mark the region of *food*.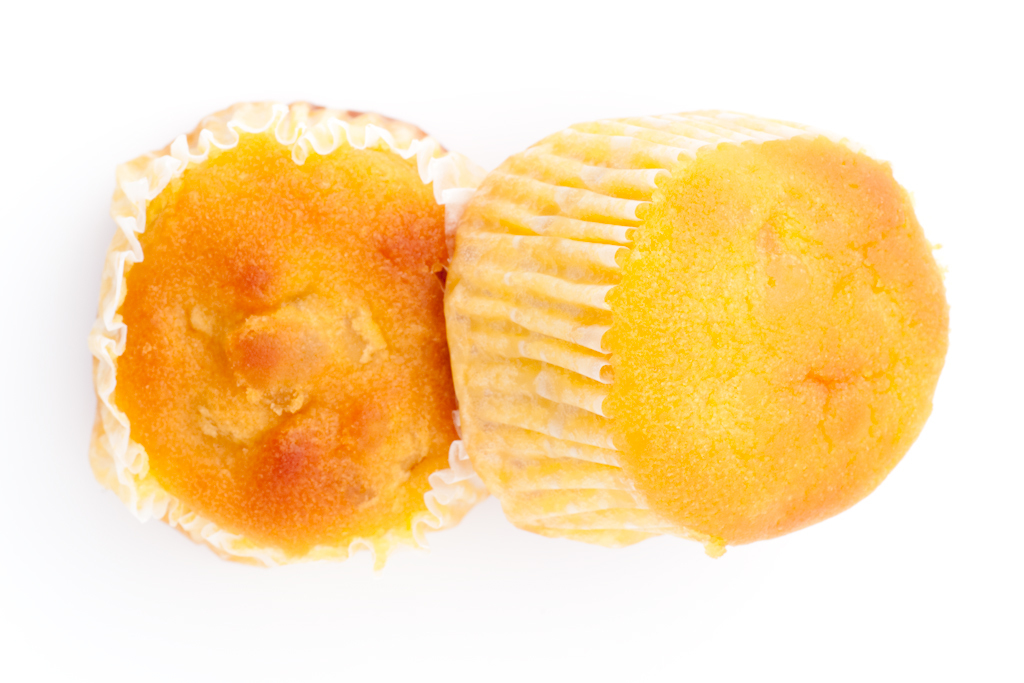
Region: bbox=(426, 130, 970, 554).
